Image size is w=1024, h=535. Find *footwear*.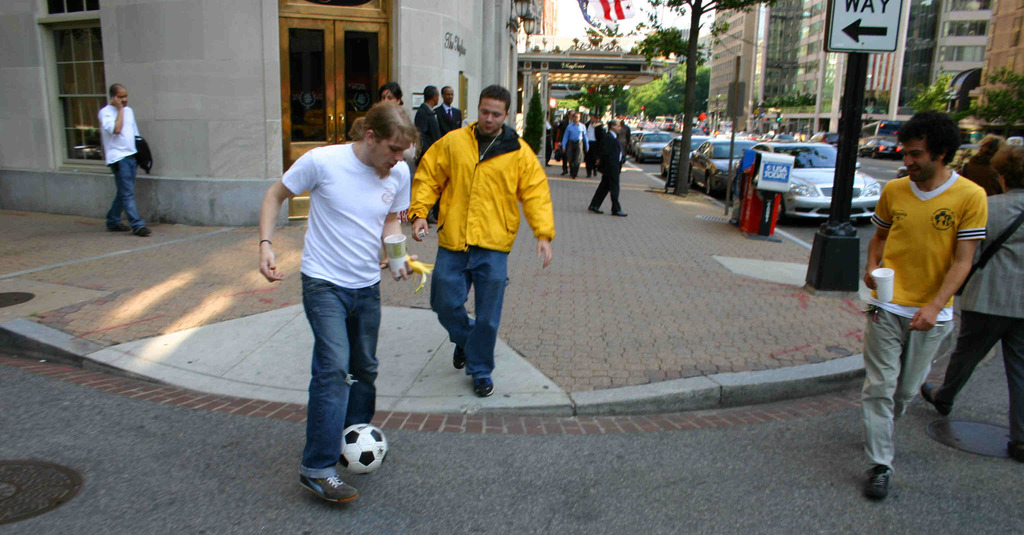
crop(921, 383, 951, 415).
